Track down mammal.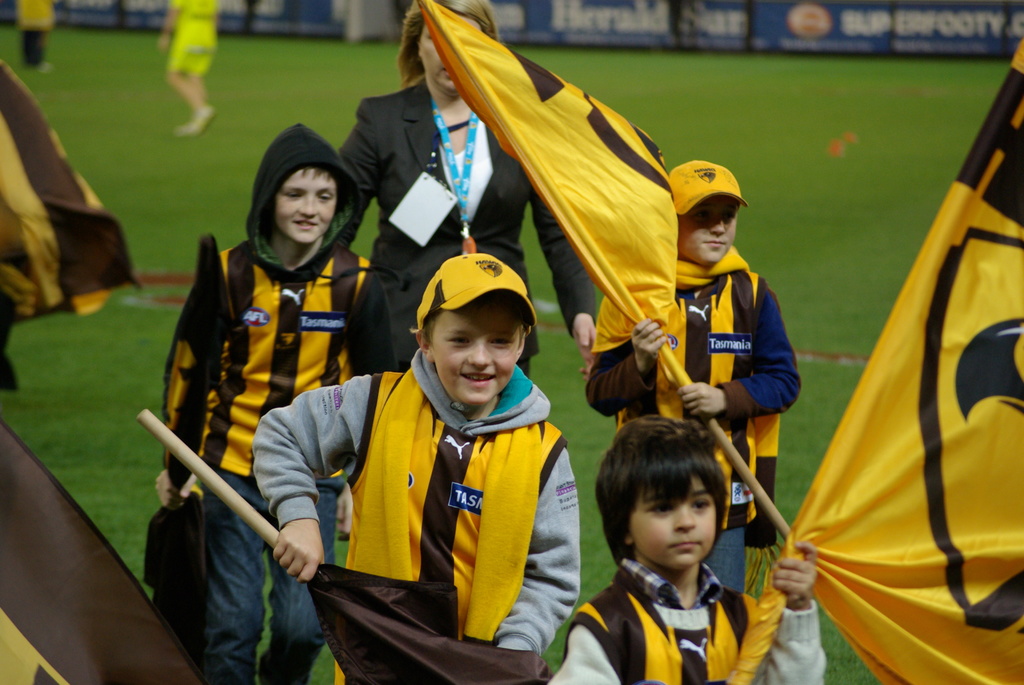
Tracked to region(251, 252, 580, 684).
